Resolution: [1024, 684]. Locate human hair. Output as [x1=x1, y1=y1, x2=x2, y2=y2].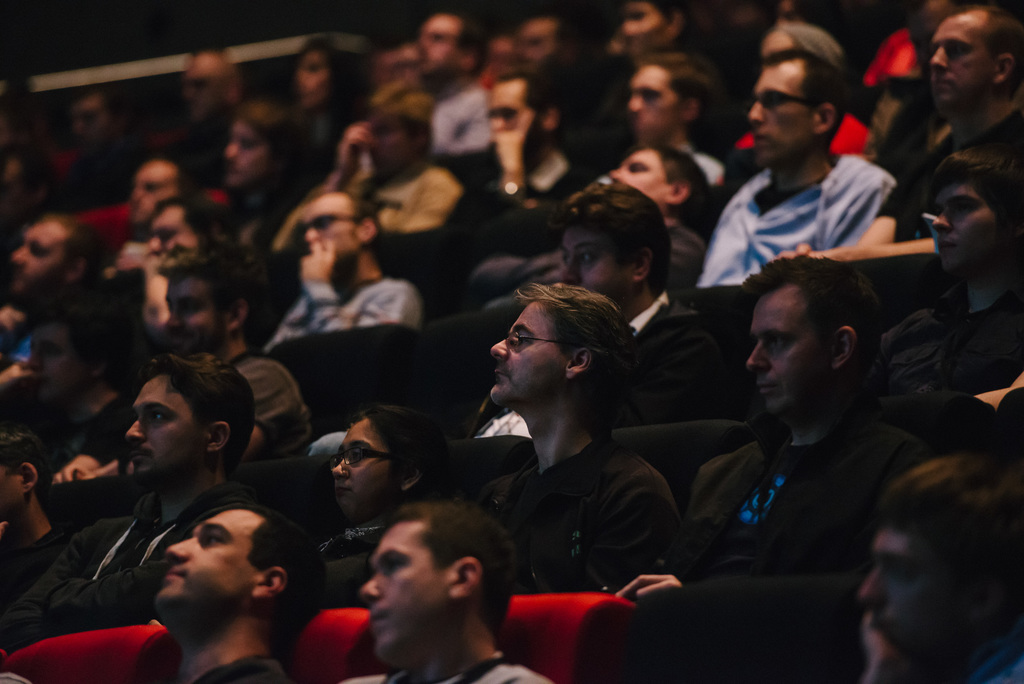
[x1=154, y1=150, x2=215, y2=197].
